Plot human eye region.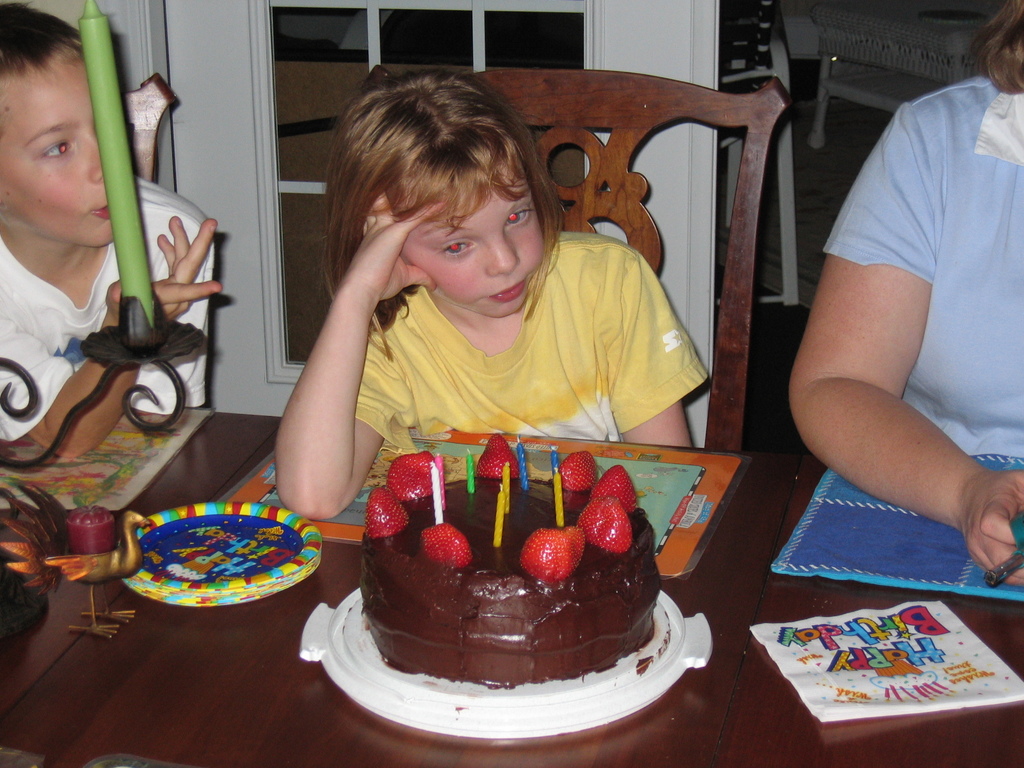
Plotted at {"left": 437, "top": 234, "right": 476, "bottom": 261}.
